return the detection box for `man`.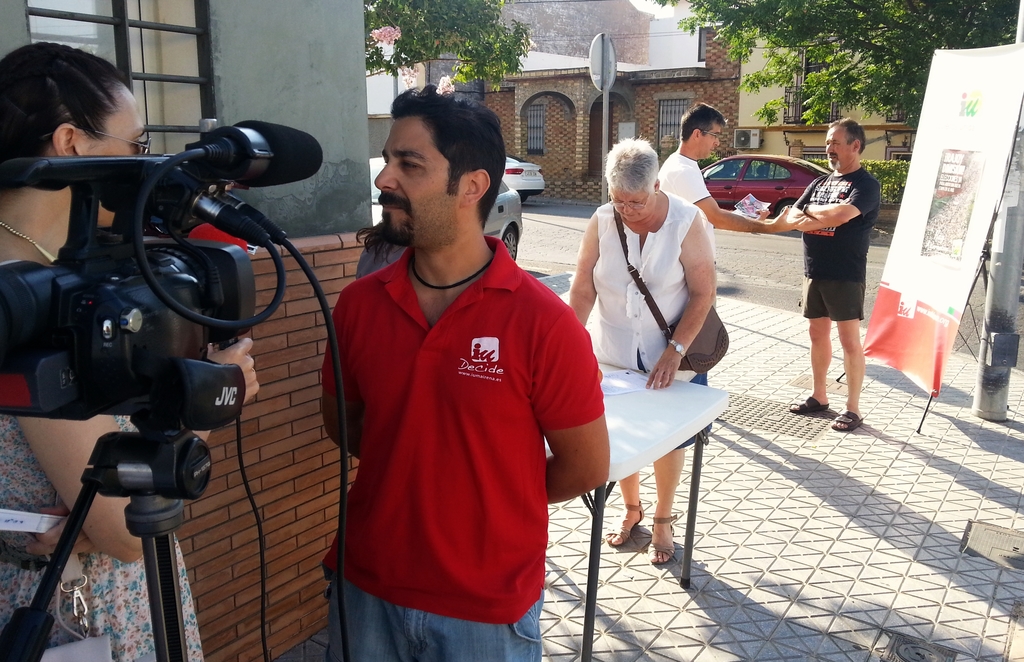
select_region(655, 101, 805, 266).
